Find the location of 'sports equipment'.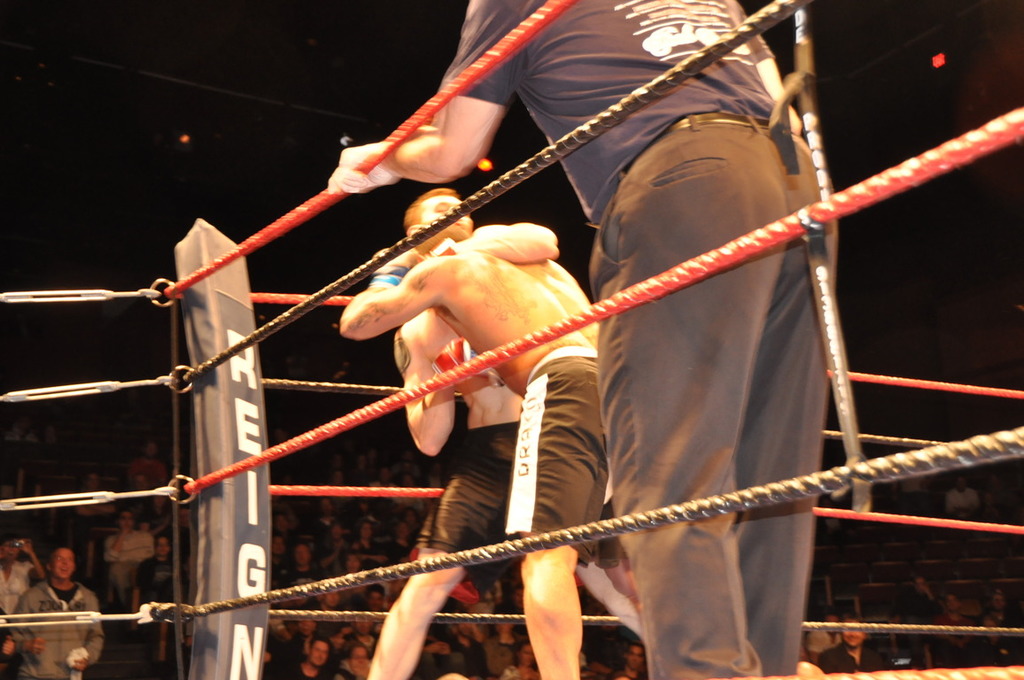
Location: box(374, 244, 423, 287).
